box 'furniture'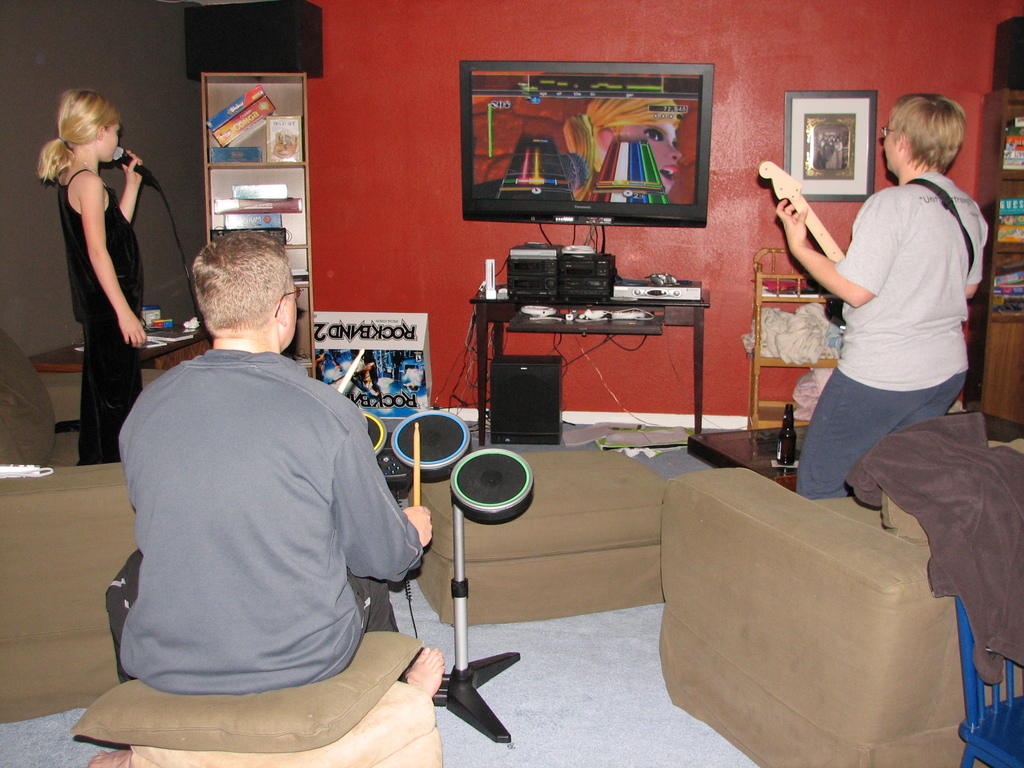
x1=131 y1=676 x2=444 y2=767
